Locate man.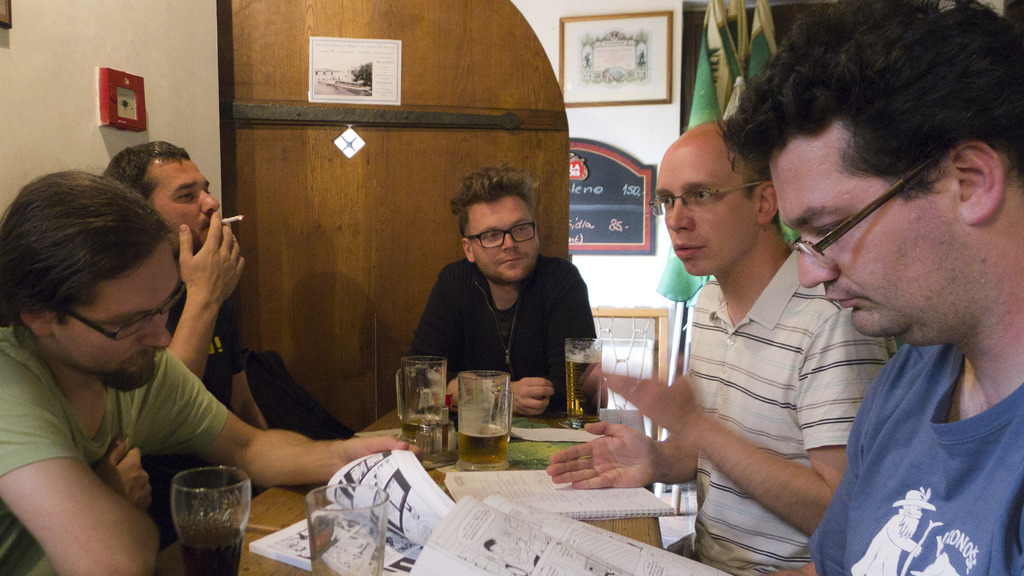
Bounding box: Rect(540, 115, 893, 575).
